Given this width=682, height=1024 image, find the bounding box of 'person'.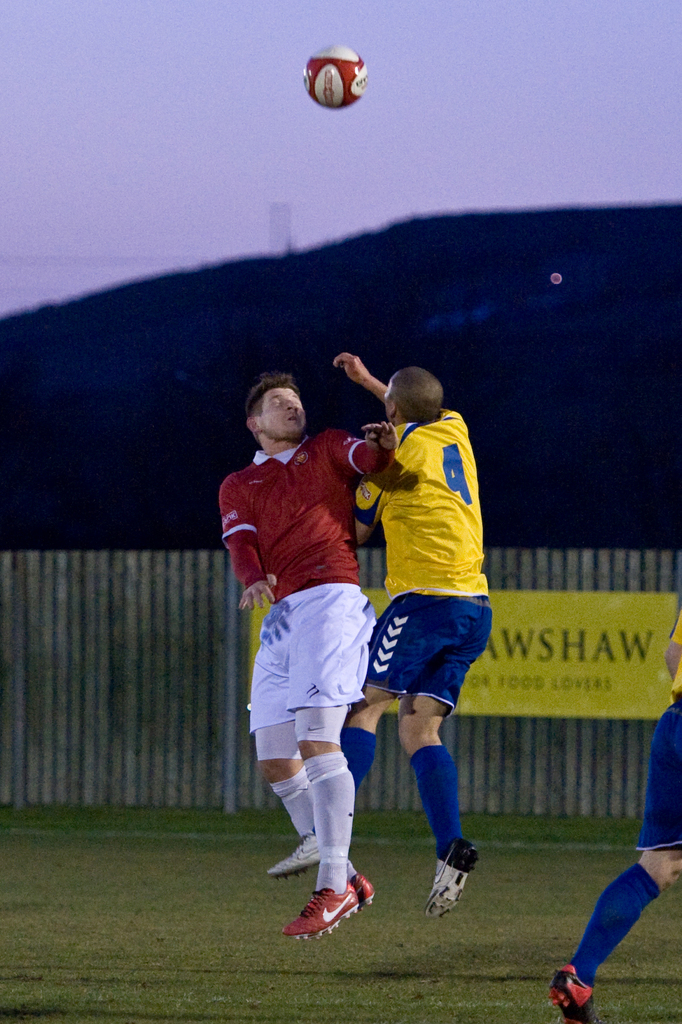
bbox=[220, 369, 423, 941].
